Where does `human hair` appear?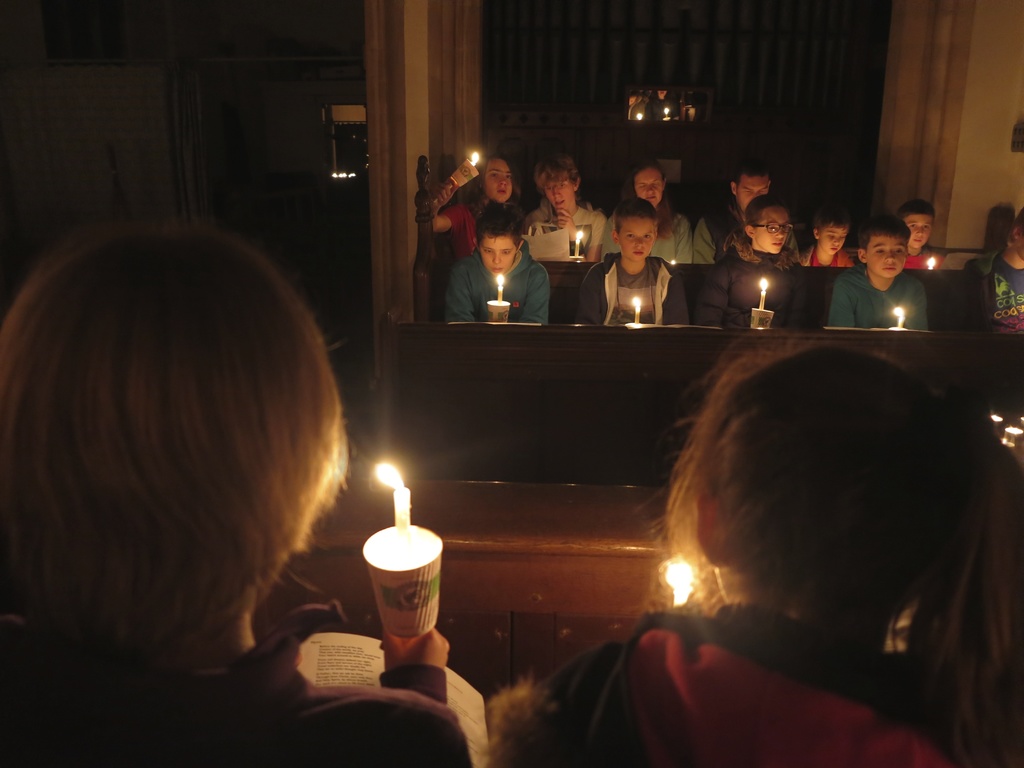
Appears at {"left": 901, "top": 200, "right": 935, "bottom": 214}.
